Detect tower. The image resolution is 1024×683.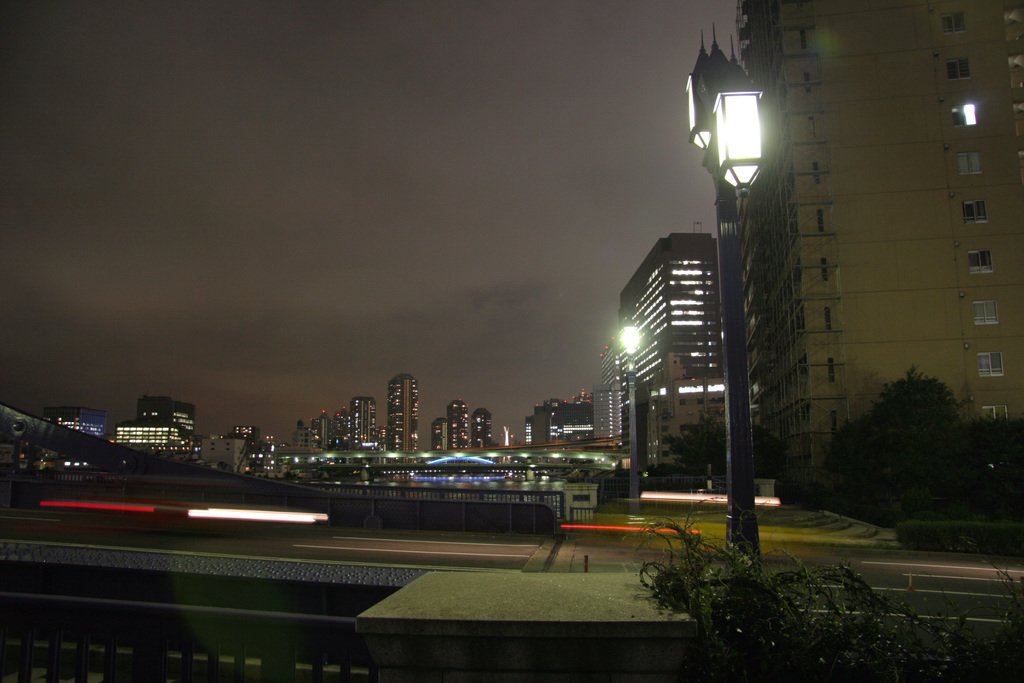
bbox=[385, 372, 420, 454].
